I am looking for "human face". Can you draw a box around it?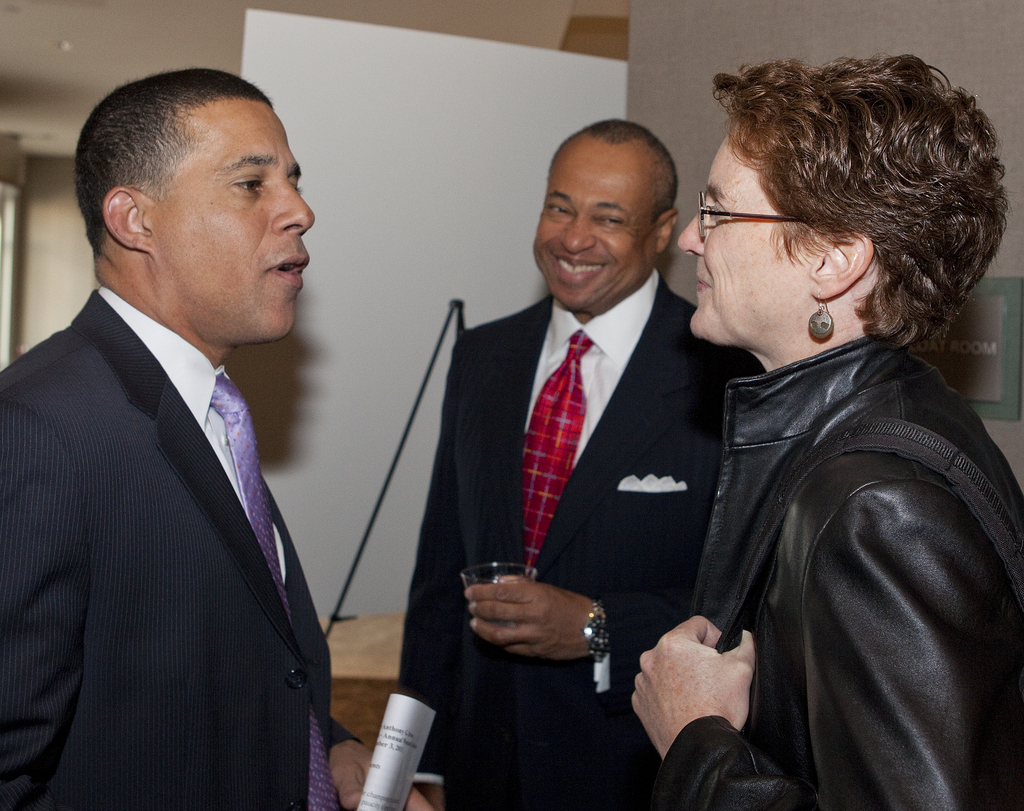
Sure, the bounding box is bbox=[533, 138, 655, 314].
